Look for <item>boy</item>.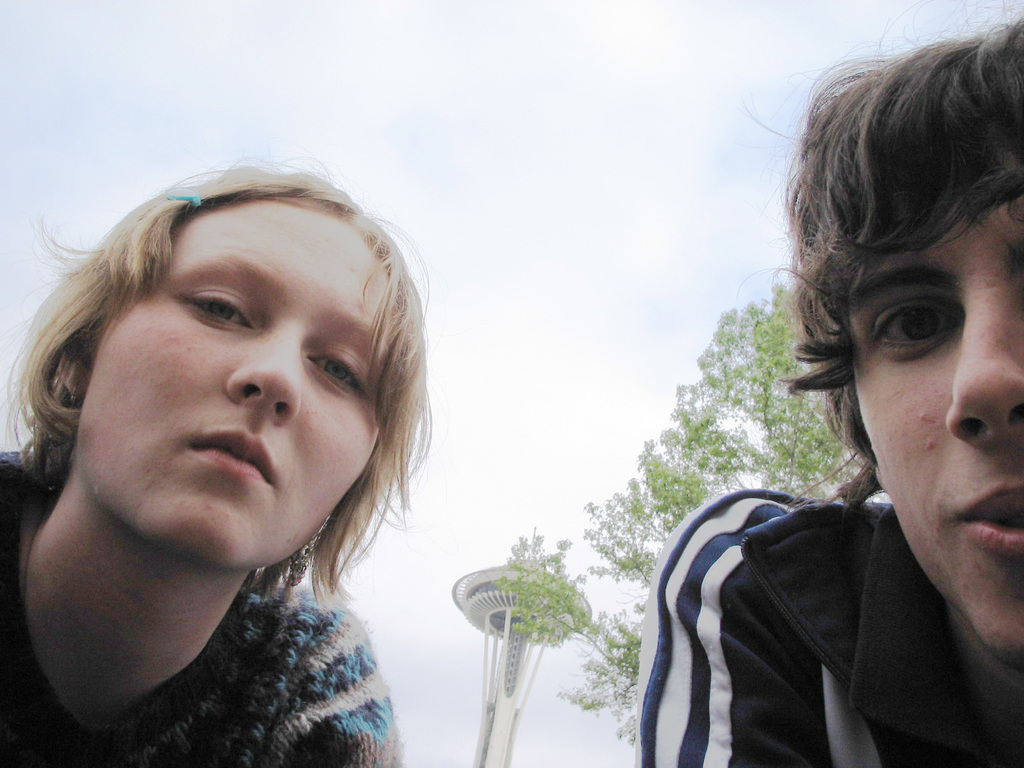
Found: [631, 0, 1023, 767].
